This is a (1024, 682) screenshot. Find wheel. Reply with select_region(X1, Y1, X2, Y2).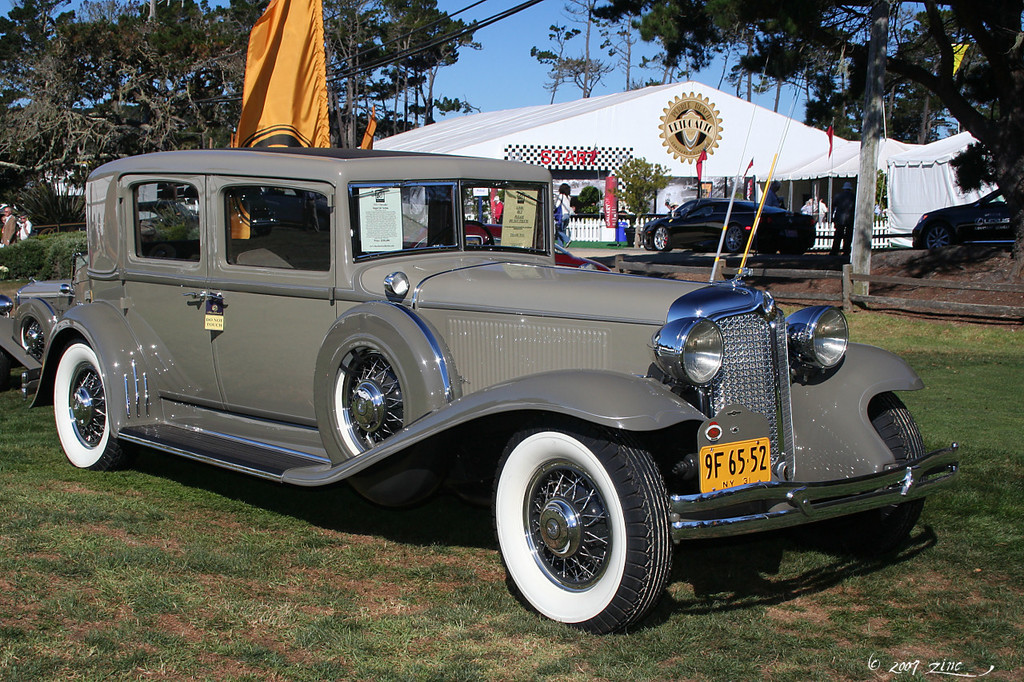
select_region(51, 337, 130, 473).
